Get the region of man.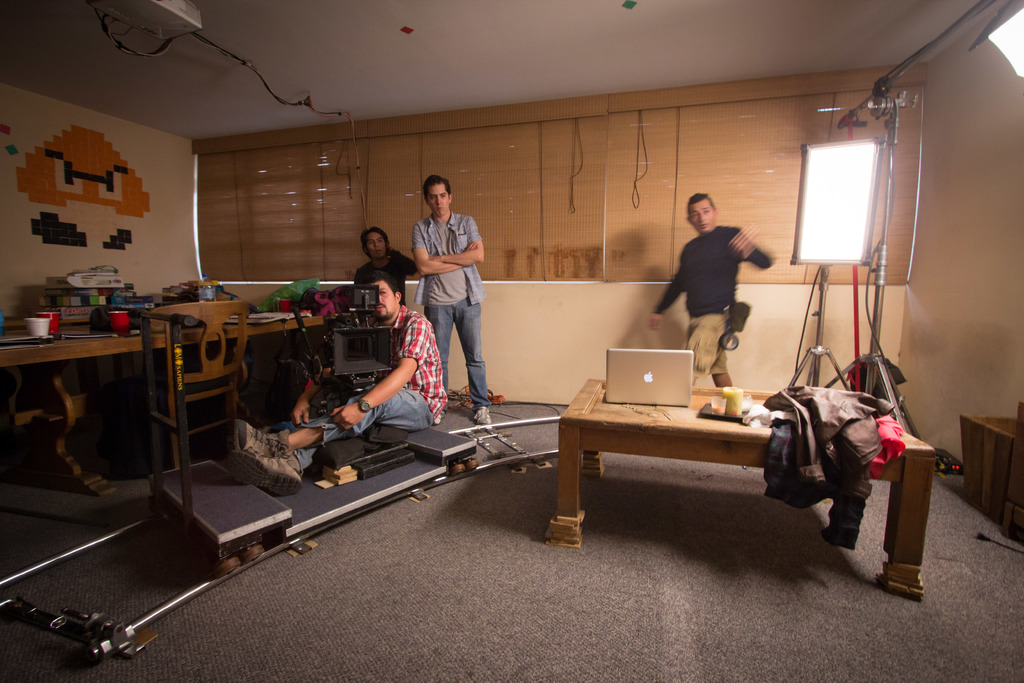
(x1=223, y1=270, x2=449, y2=496).
